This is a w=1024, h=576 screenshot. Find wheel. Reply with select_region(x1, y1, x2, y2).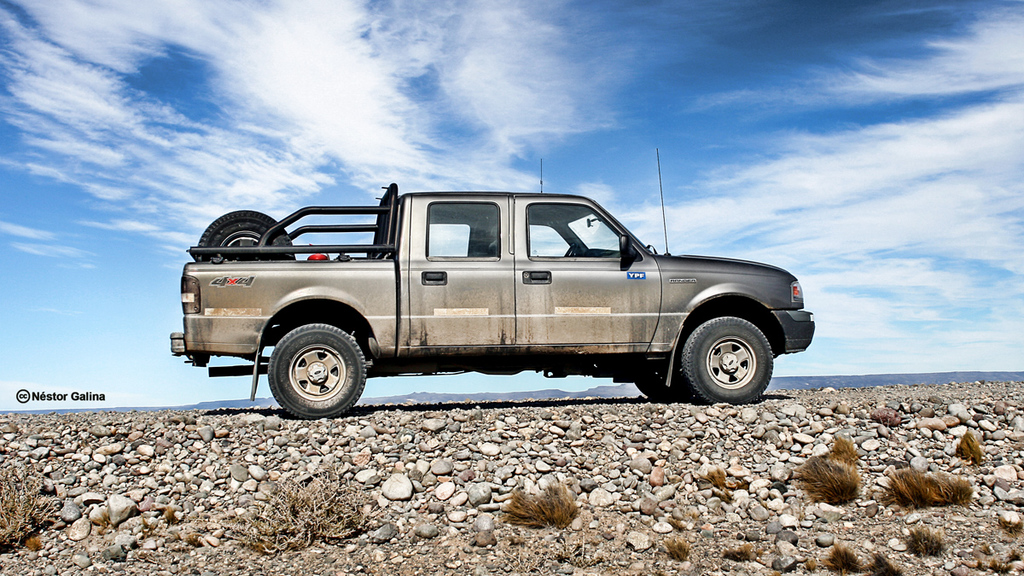
select_region(680, 317, 774, 405).
